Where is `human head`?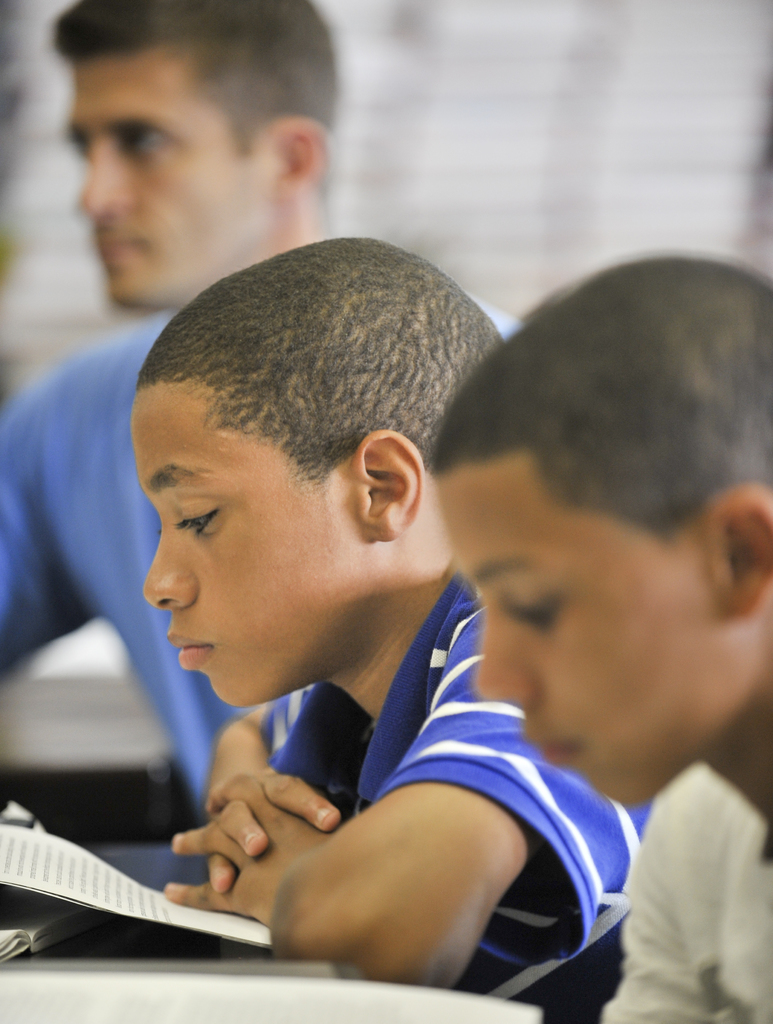
rect(54, 0, 330, 318).
